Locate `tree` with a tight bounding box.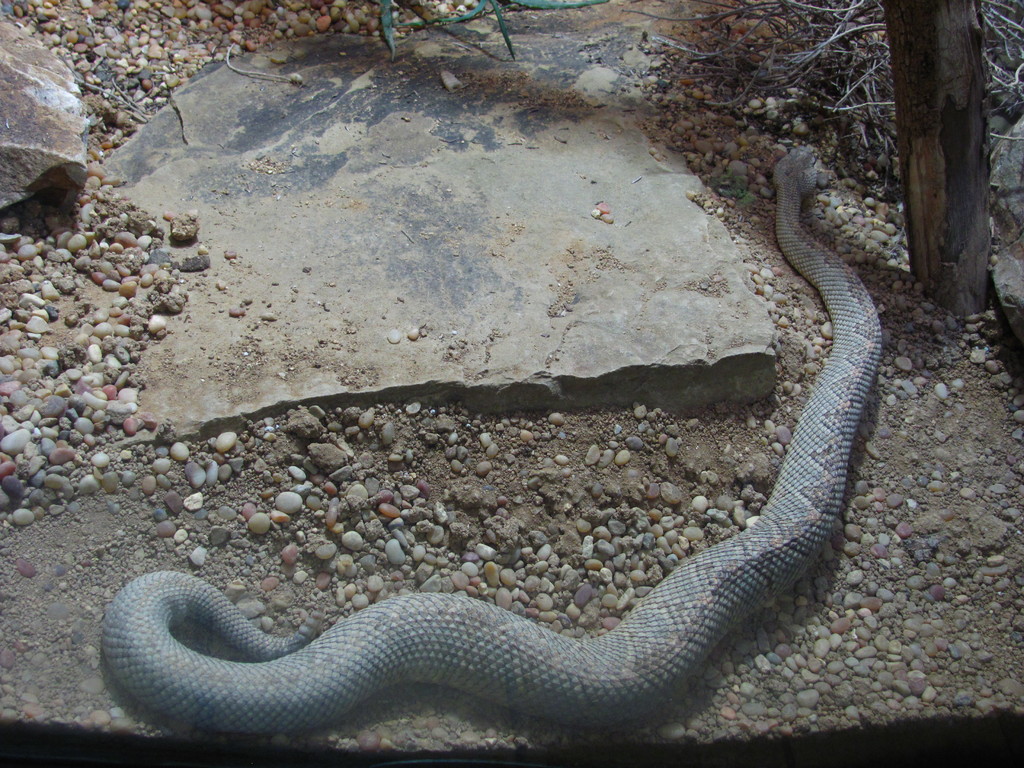
[left=881, top=0, right=991, bottom=316].
